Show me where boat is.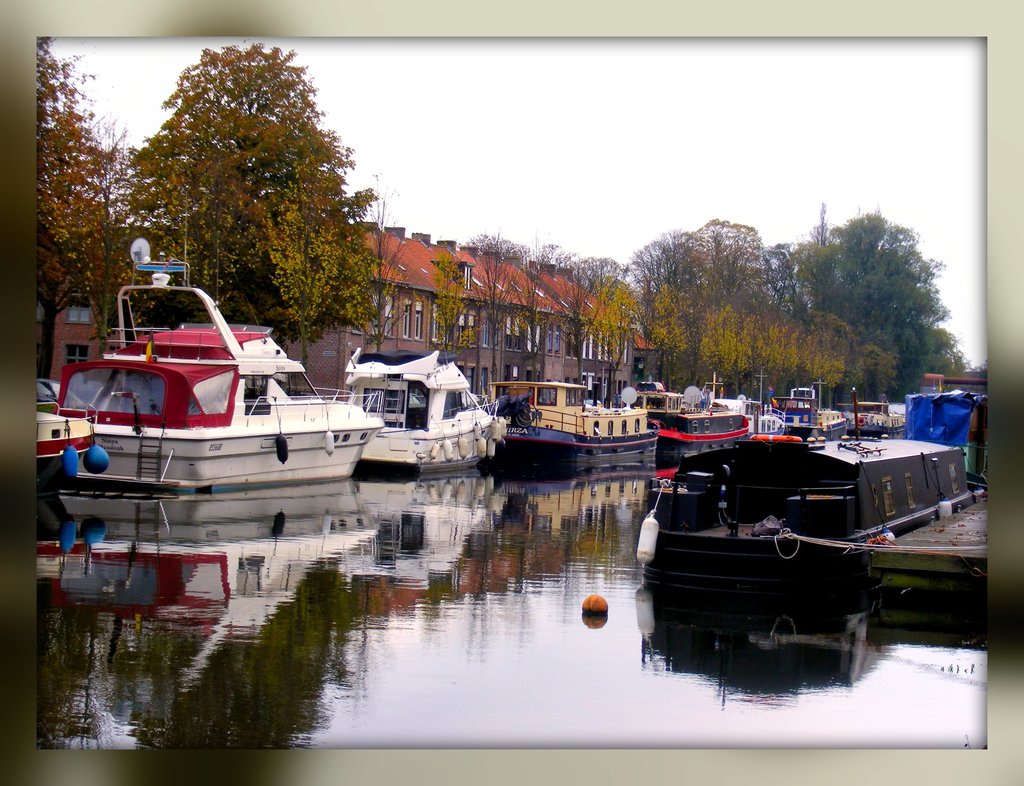
boat is at (646, 392, 744, 473).
